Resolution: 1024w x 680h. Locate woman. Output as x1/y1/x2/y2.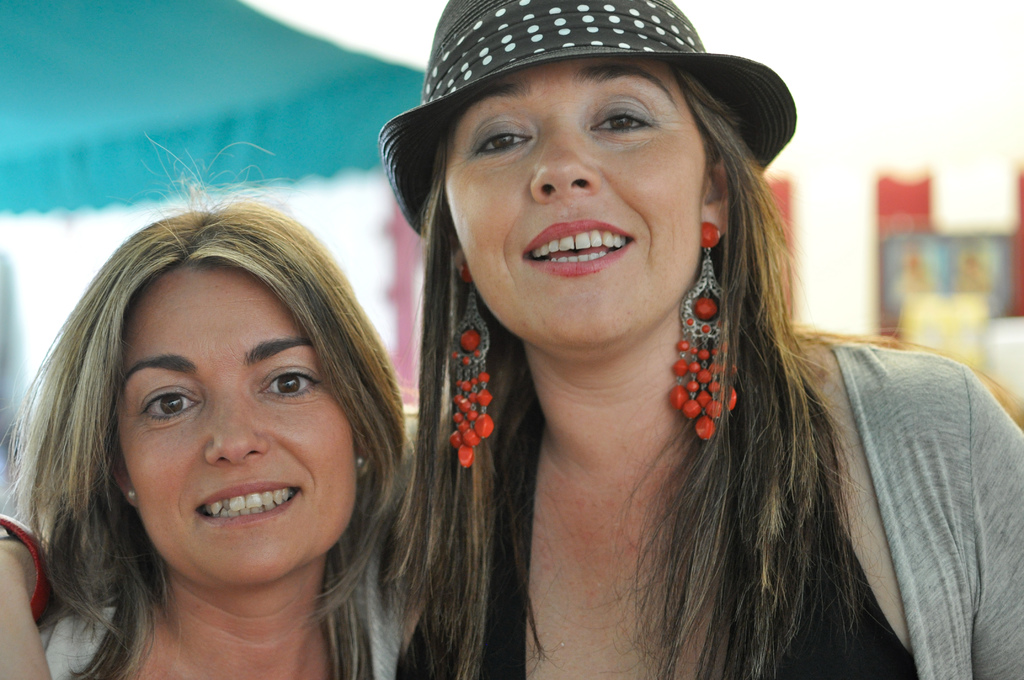
0/137/413/679.
